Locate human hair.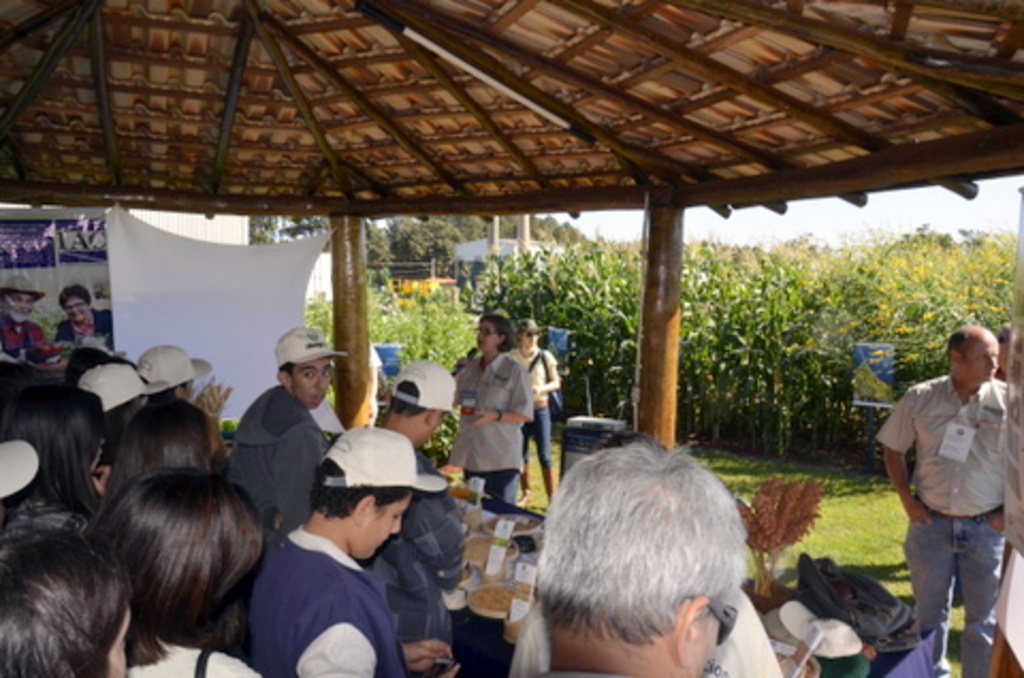
Bounding box: locate(386, 380, 431, 411).
